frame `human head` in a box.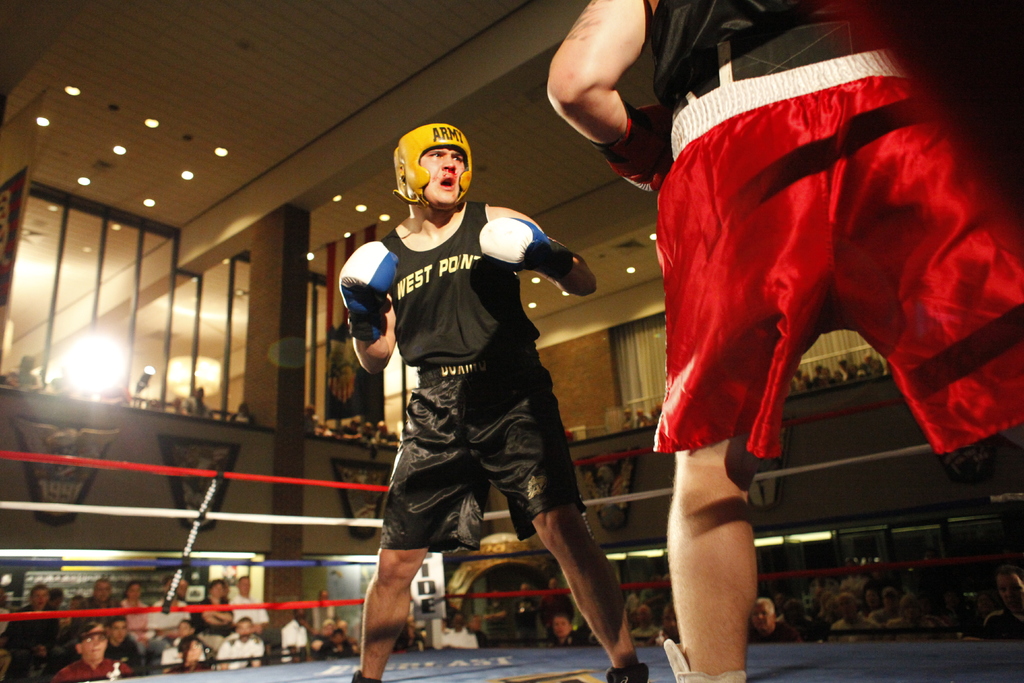
x1=190 y1=386 x2=203 y2=400.
